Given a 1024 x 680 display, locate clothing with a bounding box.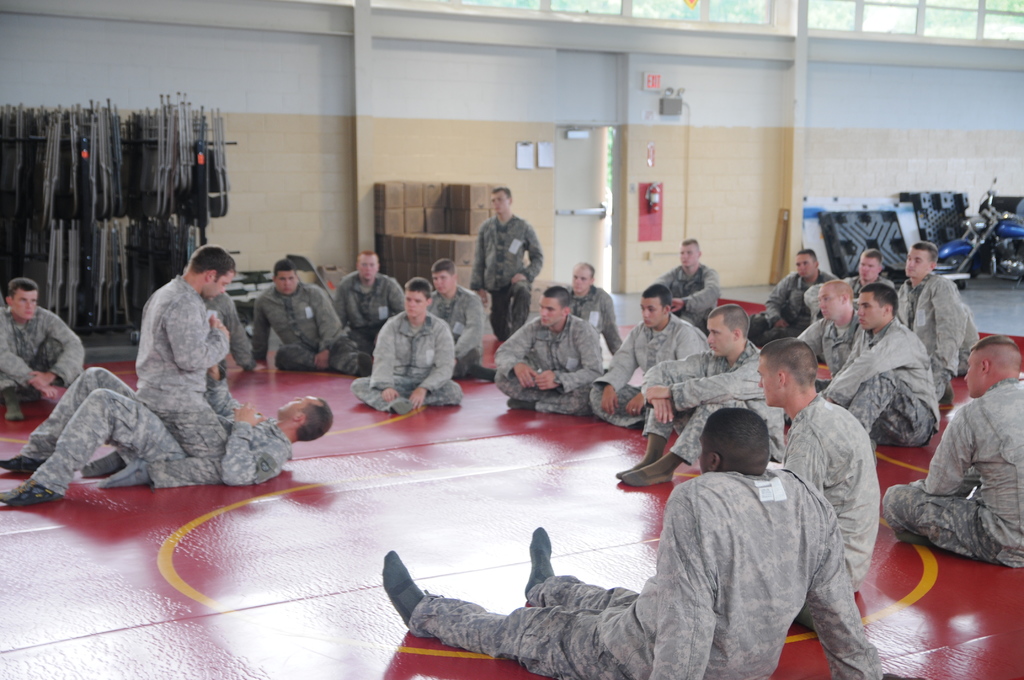
Located: 0 306 86 404.
